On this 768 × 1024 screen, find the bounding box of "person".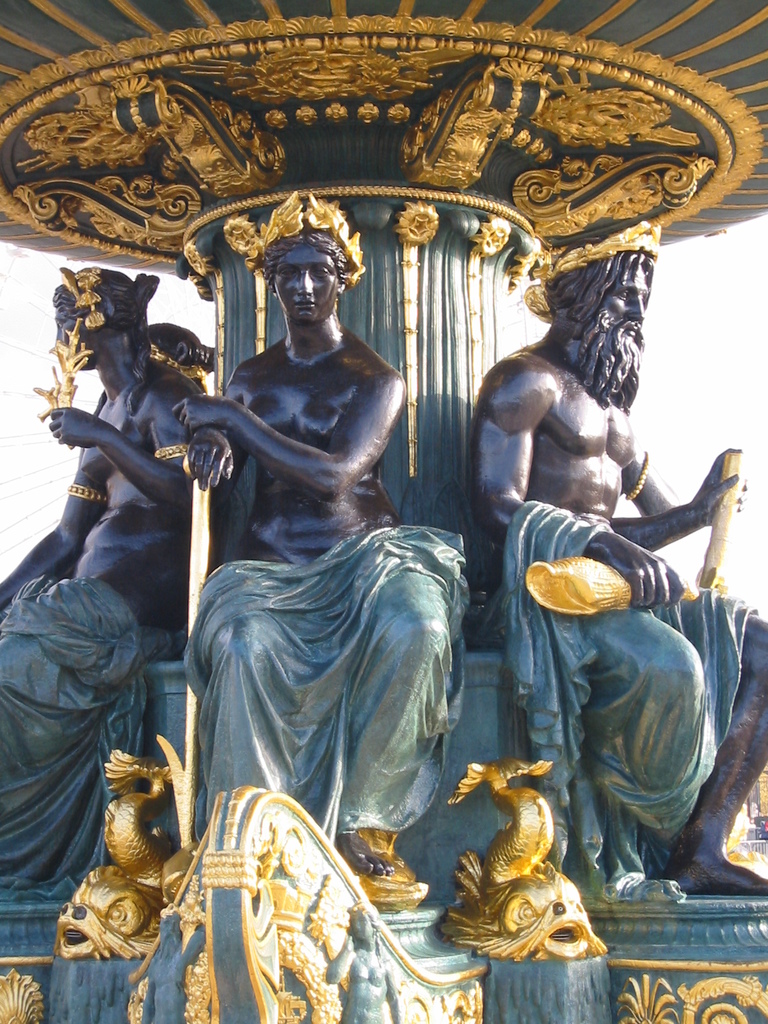
Bounding box: 175:194:460:936.
